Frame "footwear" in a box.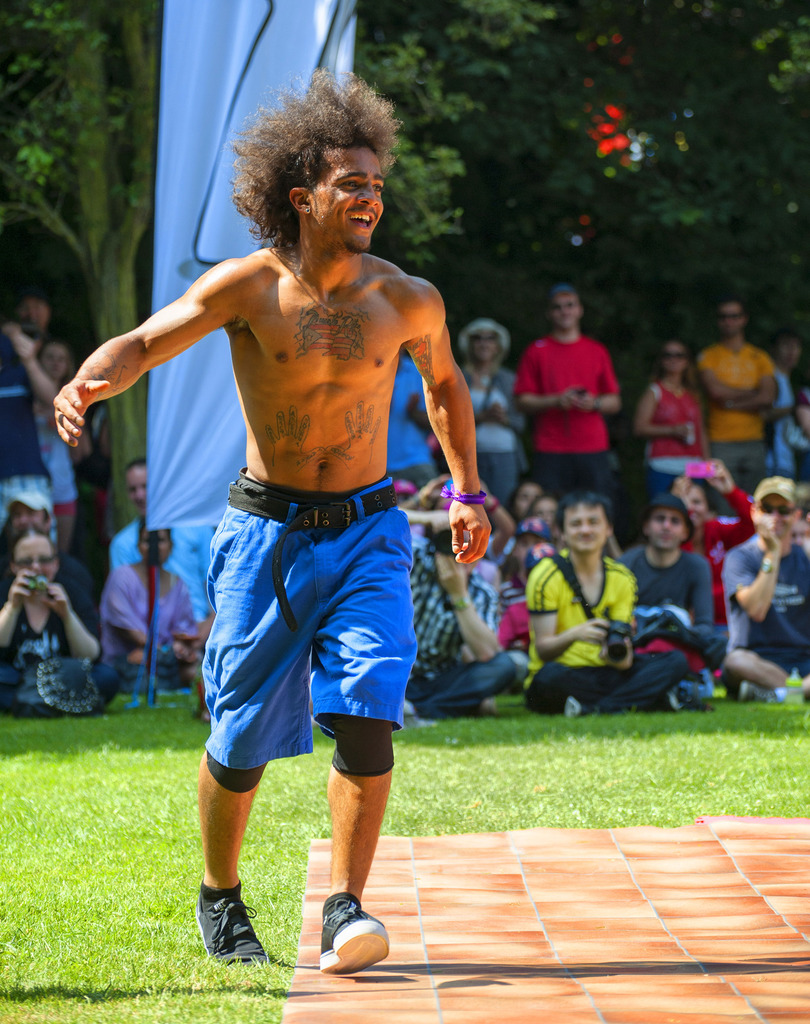
bbox=(484, 691, 498, 708).
